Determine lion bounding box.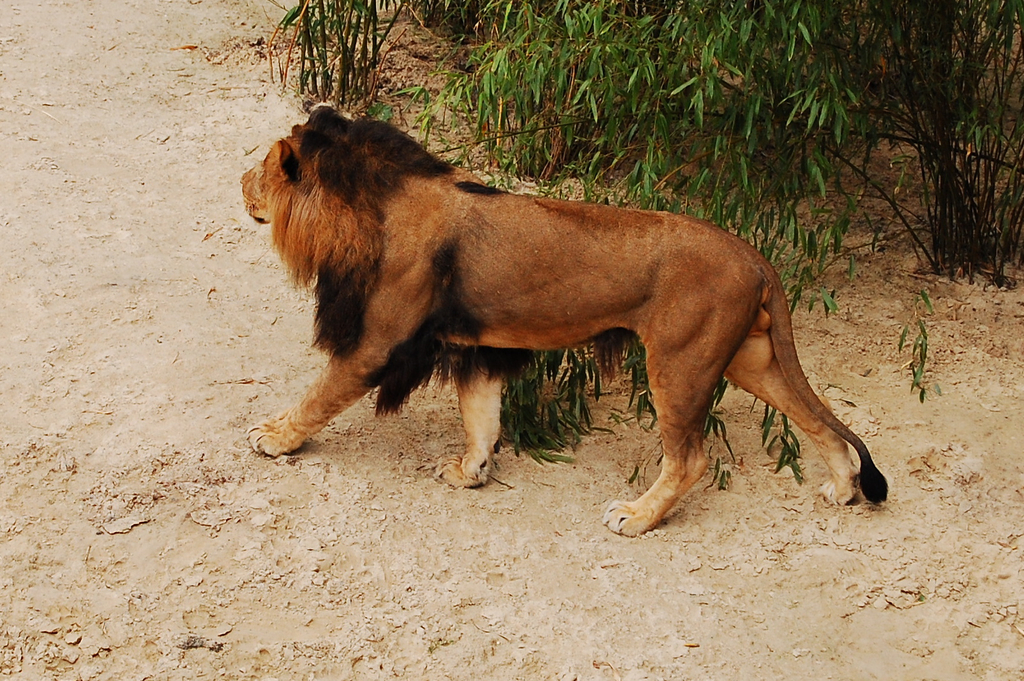
Determined: select_region(244, 100, 892, 537).
